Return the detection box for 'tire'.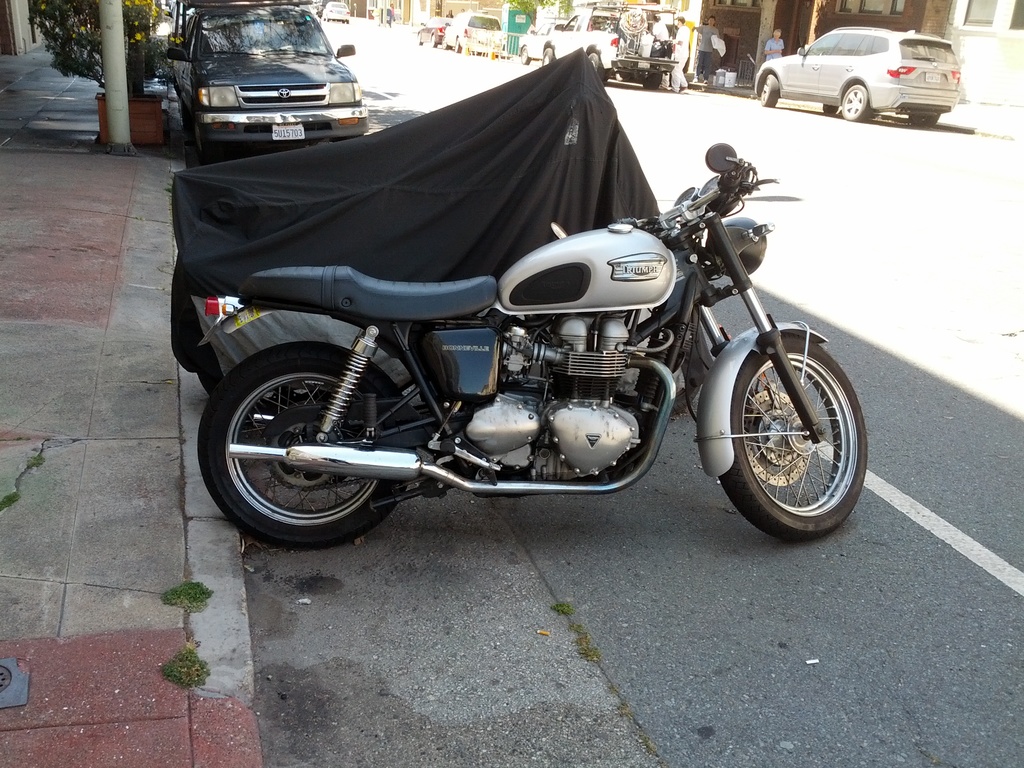
bbox=(718, 310, 865, 541).
